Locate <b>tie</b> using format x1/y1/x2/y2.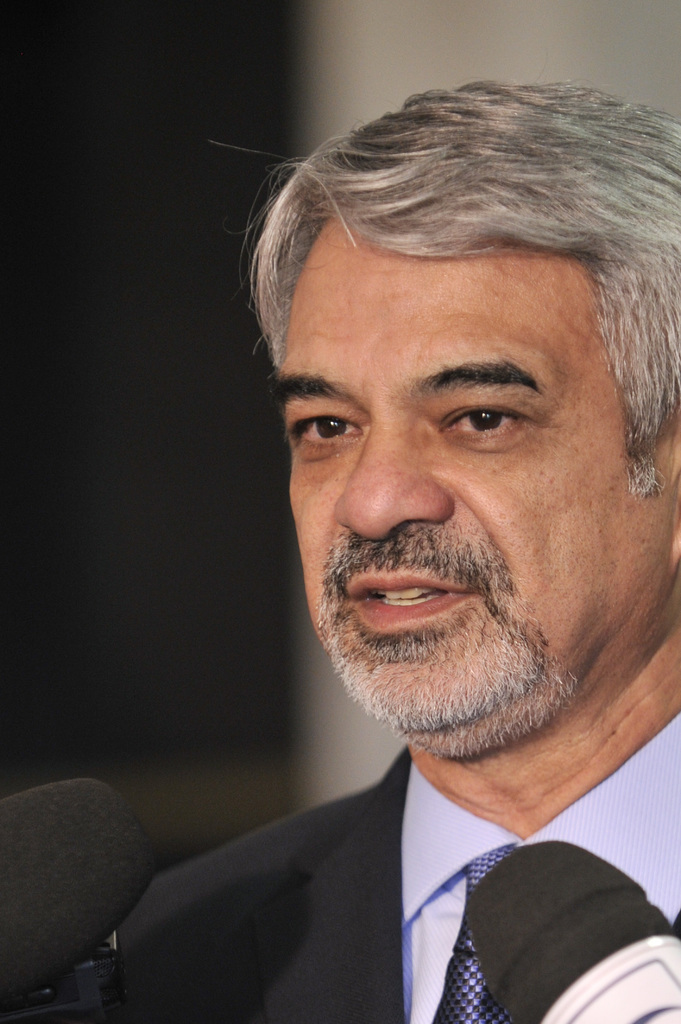
428/847/522/1023.
